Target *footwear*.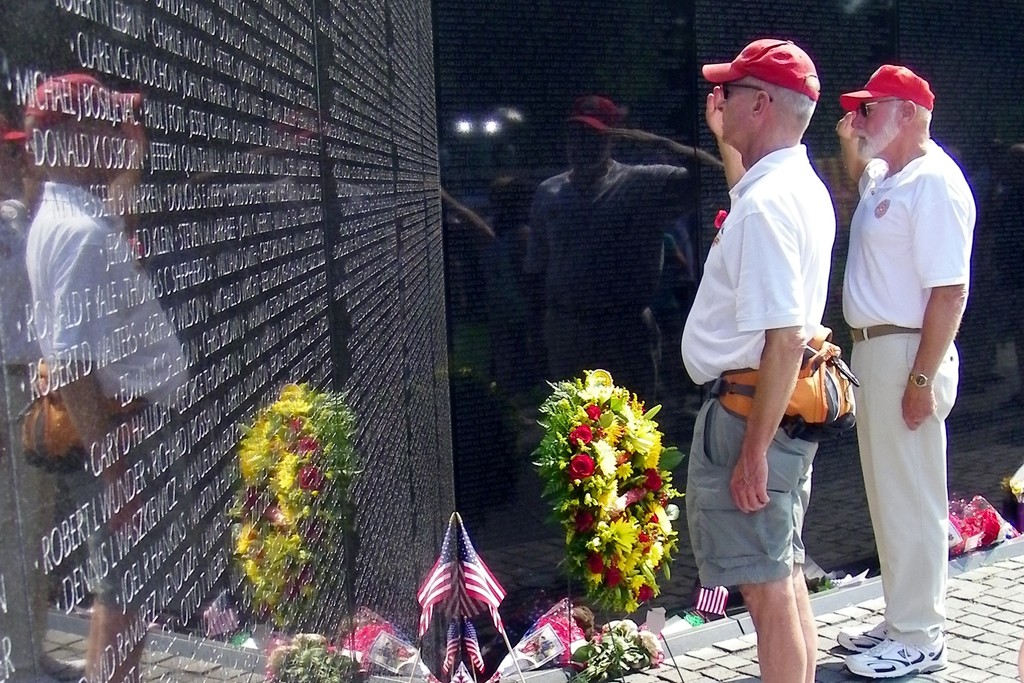
Target region: 833,618,909,657.
